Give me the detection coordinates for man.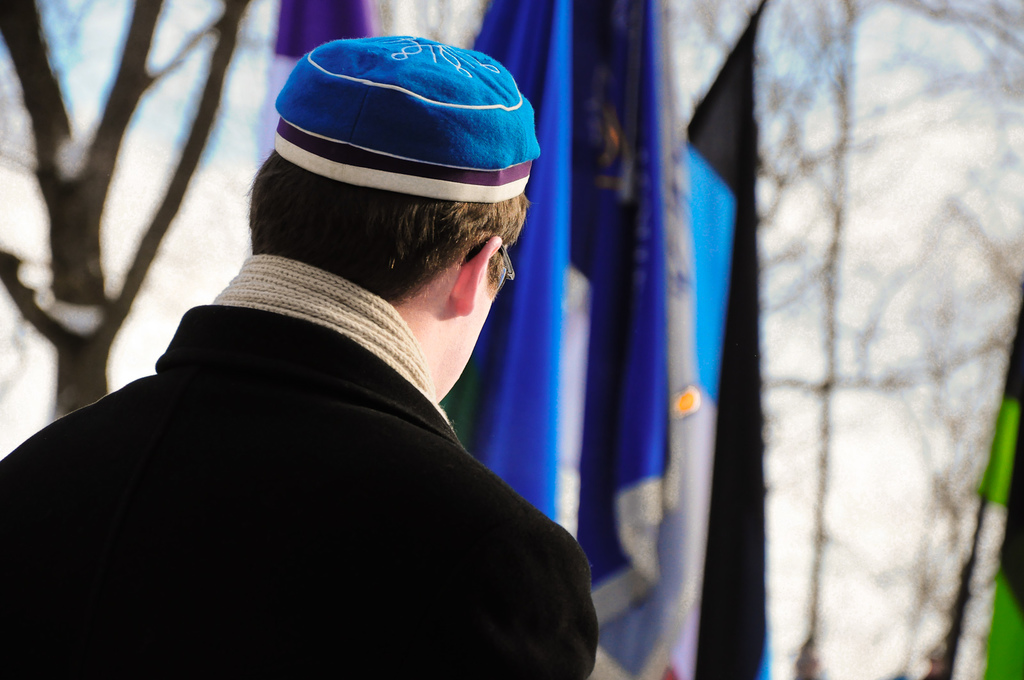
{"left": 24, "top": 2, "right": 614, "bottom": 679}.
